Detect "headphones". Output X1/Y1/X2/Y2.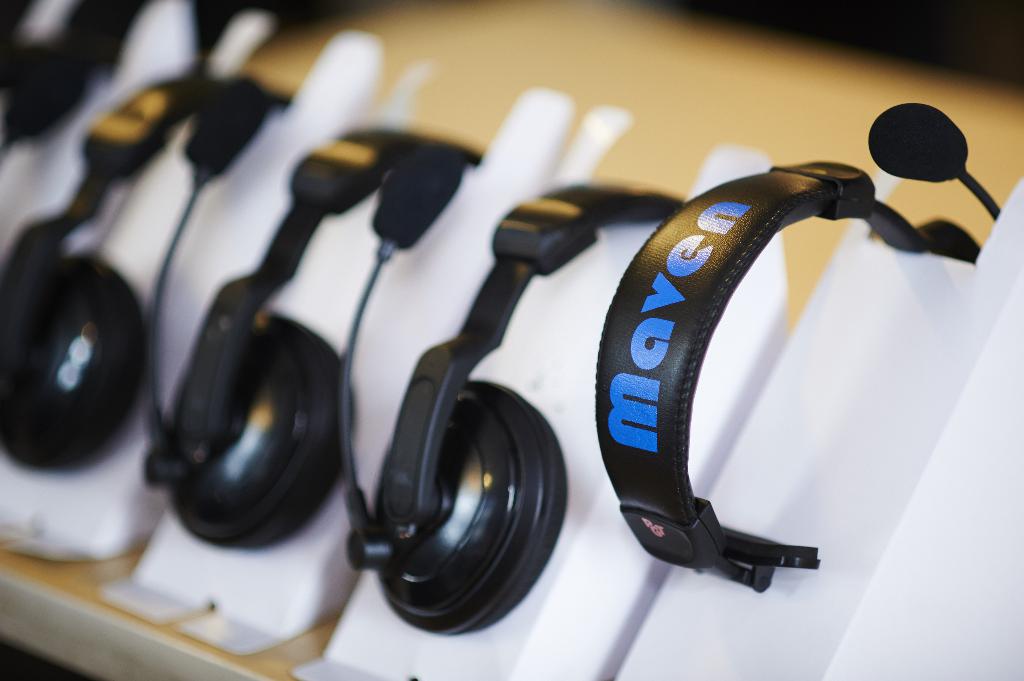
588/99/1006/590.
